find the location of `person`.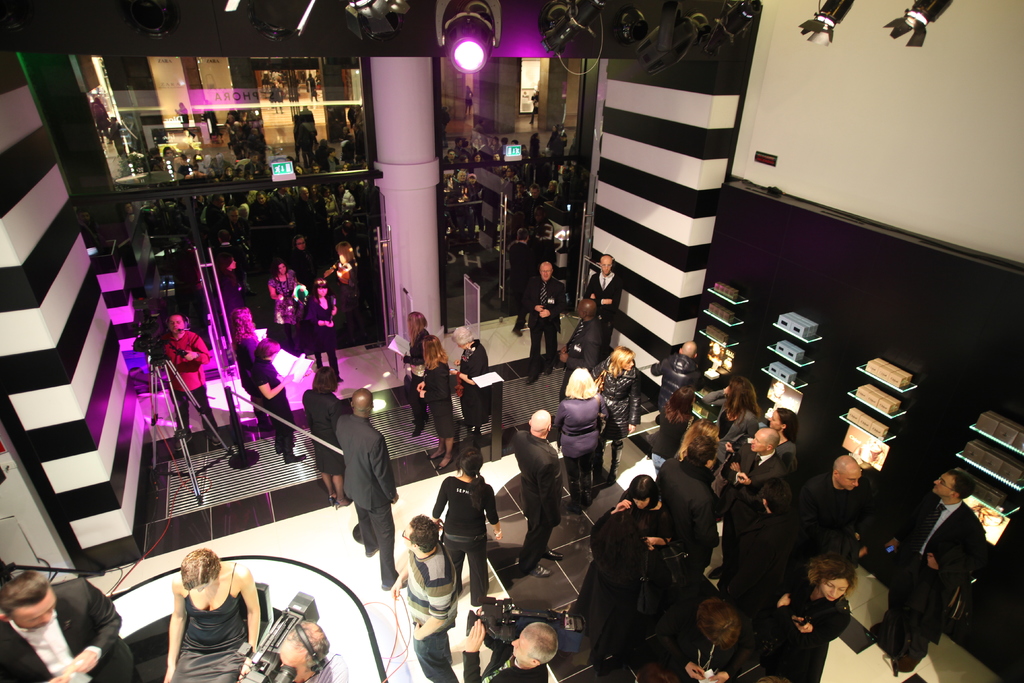
Location: (left=513, top=409, right=572, bottom=581).
